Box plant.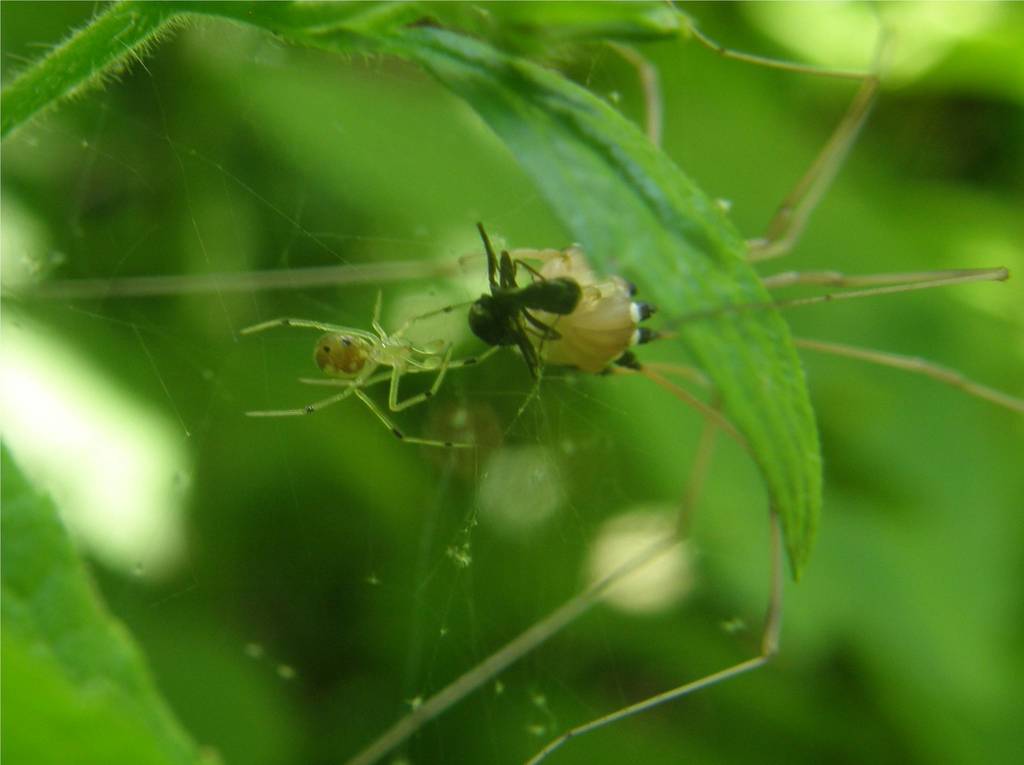
0, 0, 1023, 764.
